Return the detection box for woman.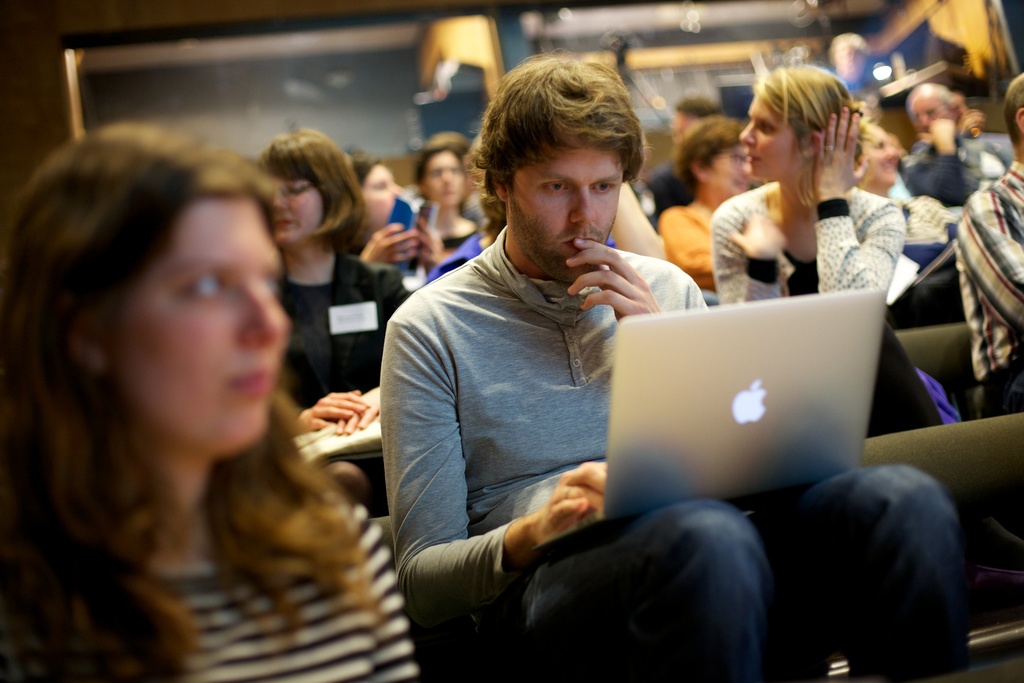
bbox(0, 82, 396, 679).
